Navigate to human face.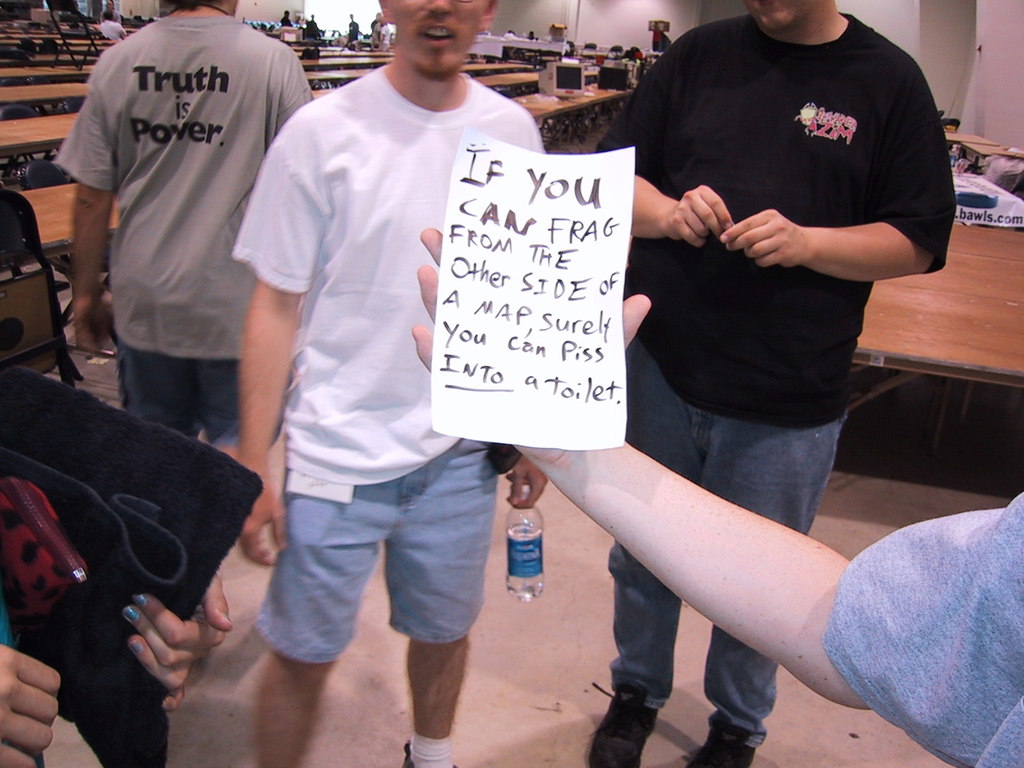
Navigation target: 746 0 820 33.
